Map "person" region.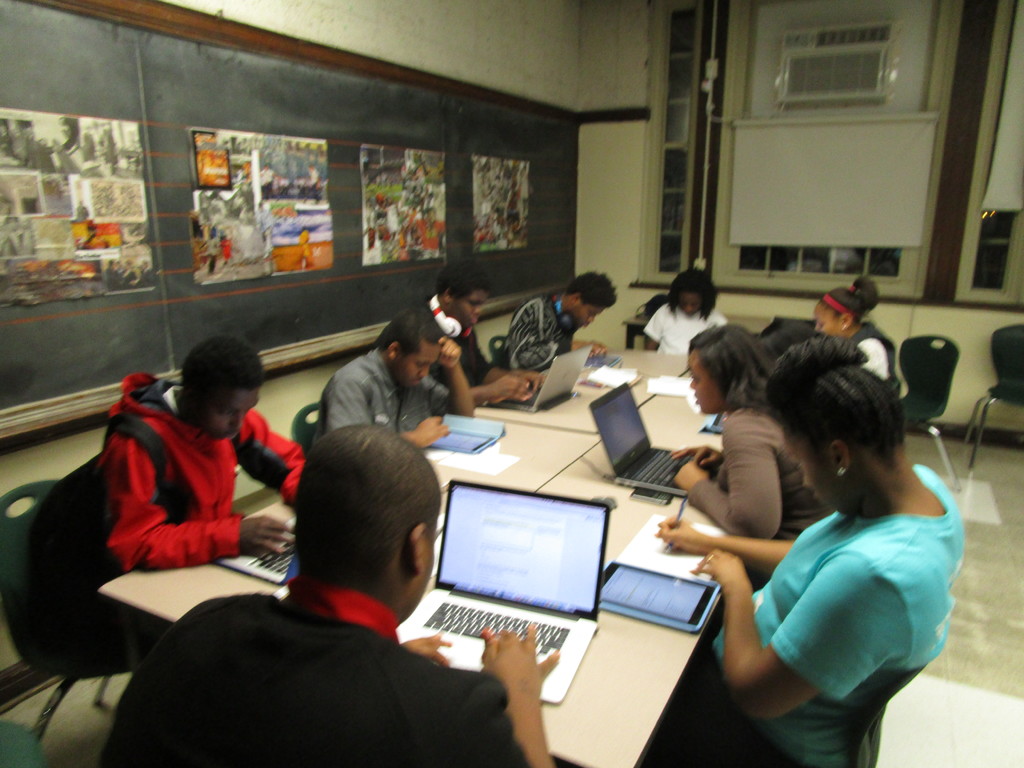
Mapped to (x1=421, y1=337, x2=553, y2=395).
